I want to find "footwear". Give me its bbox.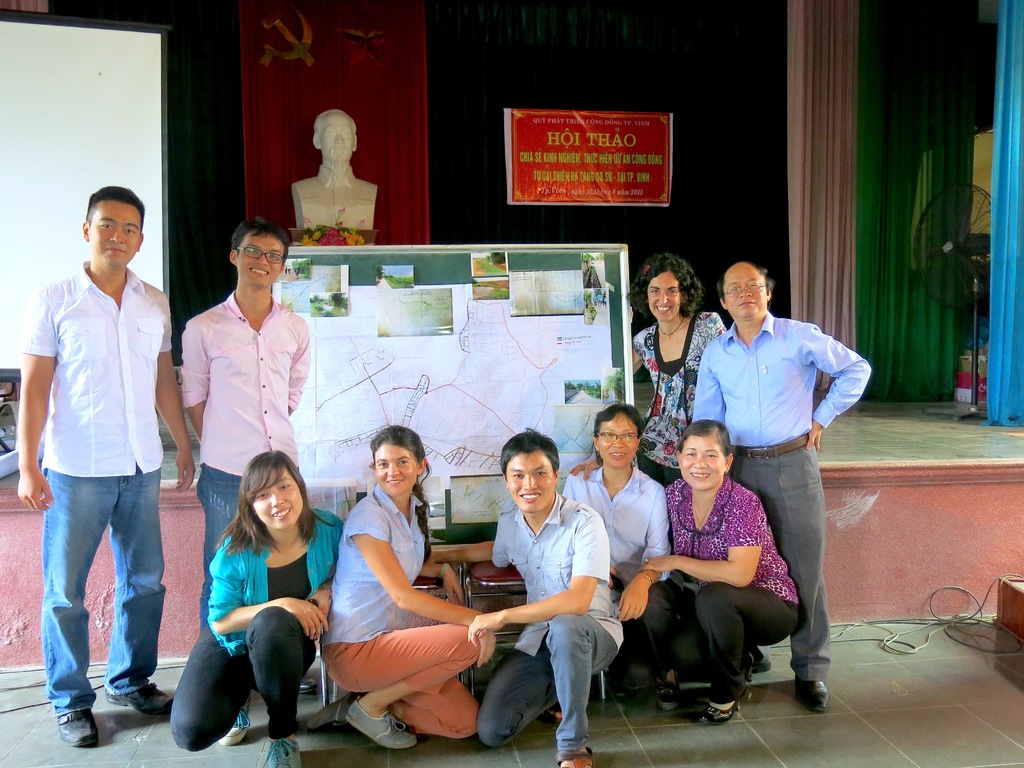
bbox=(655, 663, 683, 712).
